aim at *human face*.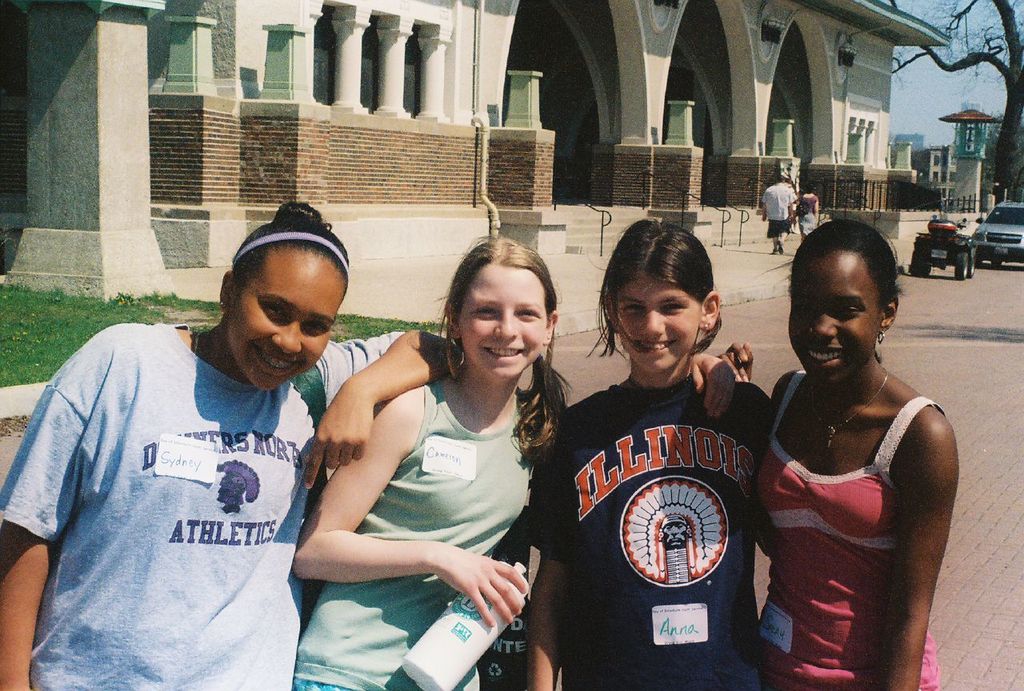
Aimed at l=613, t=279, r=700, b=371.
